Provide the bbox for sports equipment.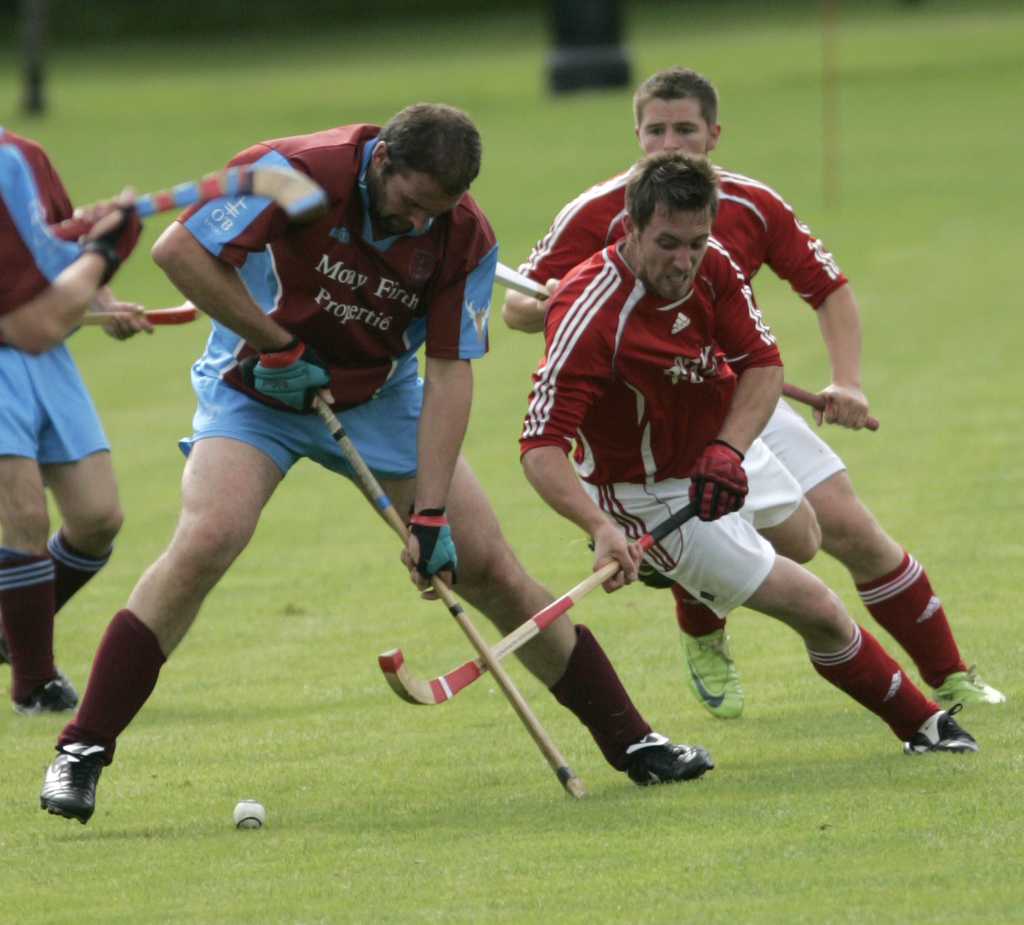
box=[6, 669, 85, 714].
